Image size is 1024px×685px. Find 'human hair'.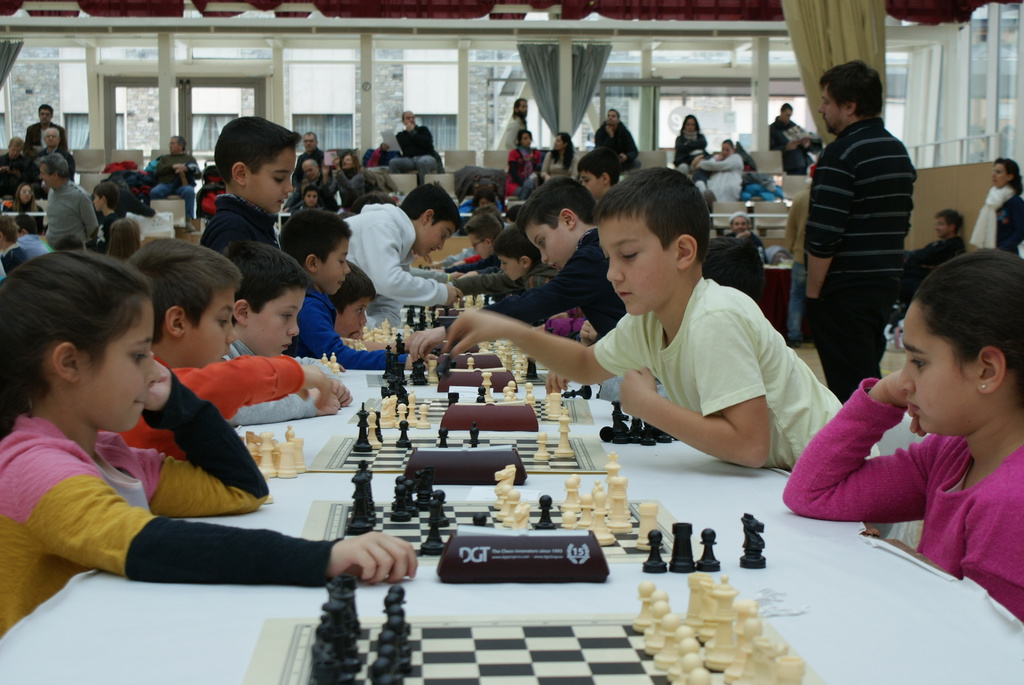
BBox(485, 221, 543, 268).
